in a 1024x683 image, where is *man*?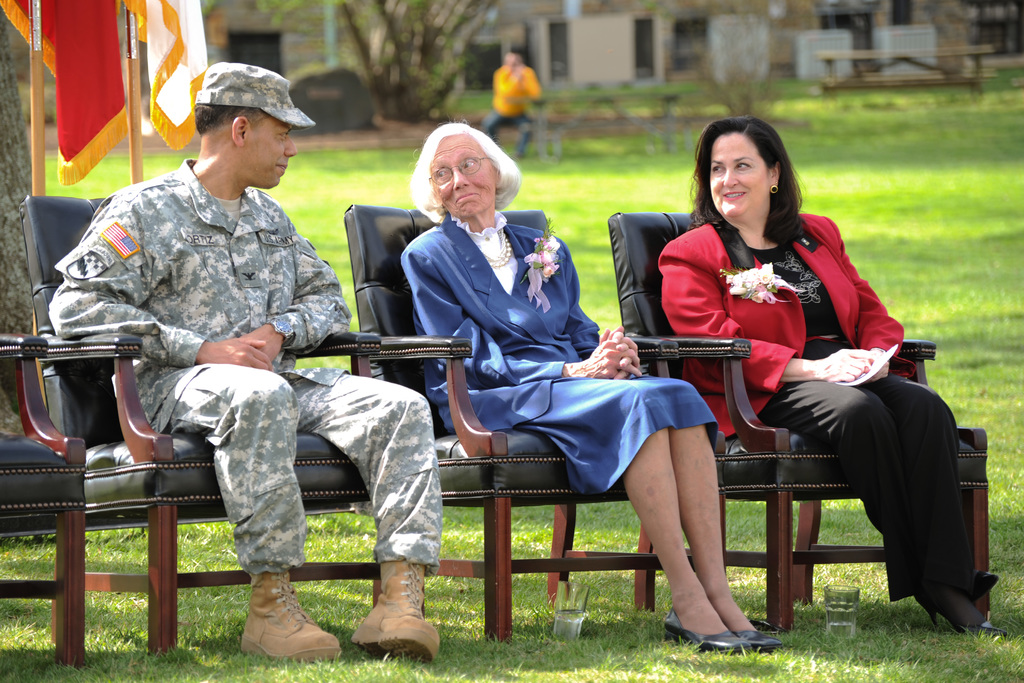
{"left": 38, "top": 82, "right": 394, "bottom": 625}.
